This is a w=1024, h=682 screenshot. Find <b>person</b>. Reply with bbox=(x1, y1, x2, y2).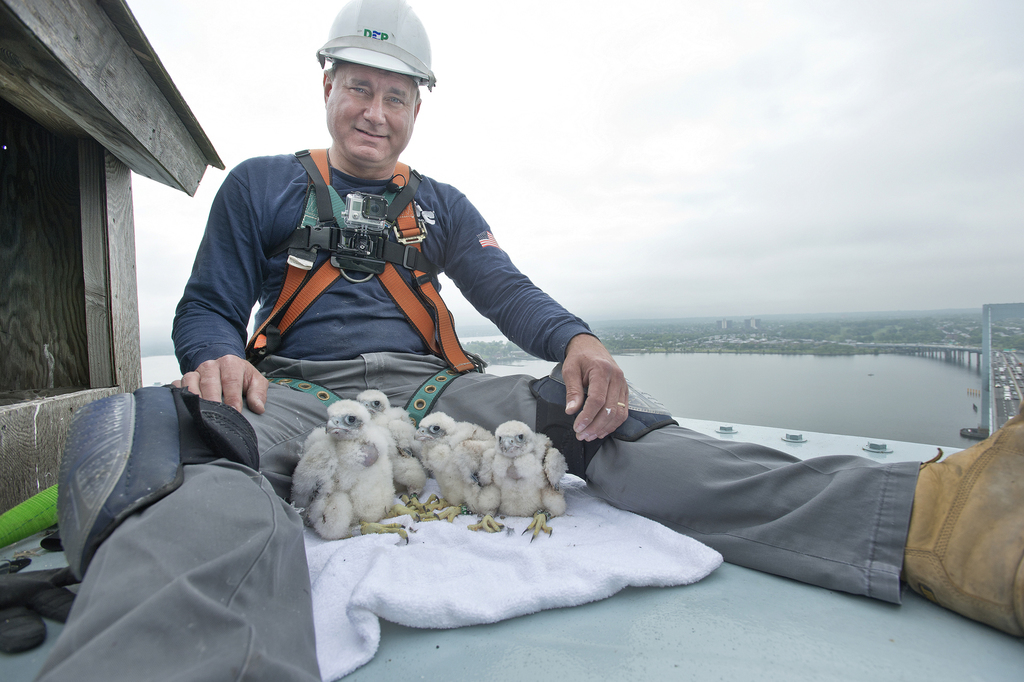
bbox=(27, 0, 1023, 681).
